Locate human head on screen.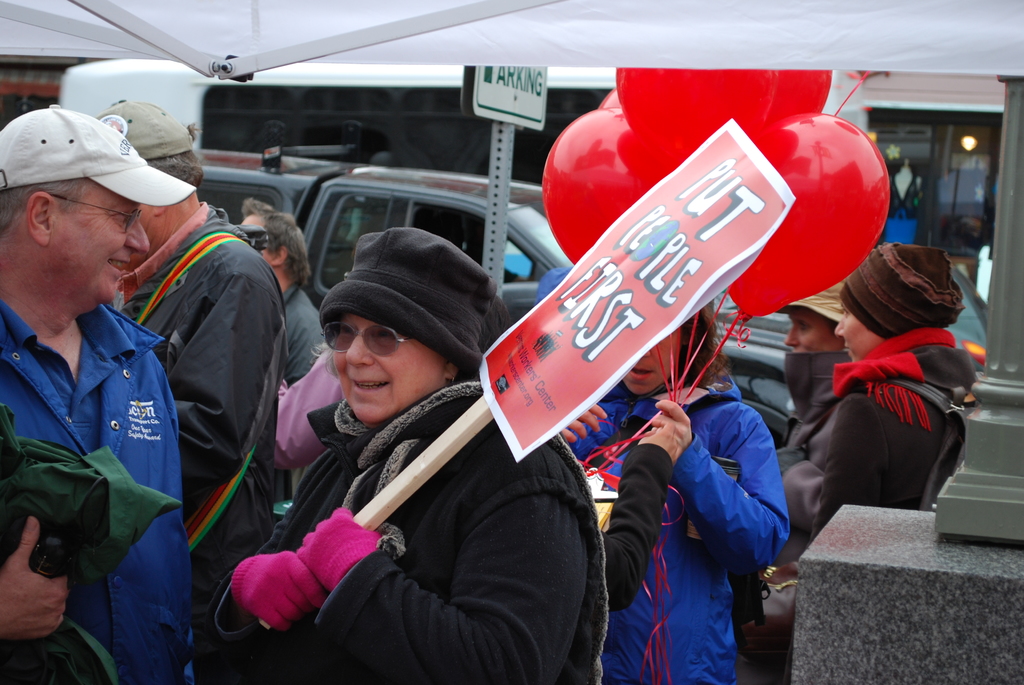
On screen at detection(621, 293, 717, 398).
